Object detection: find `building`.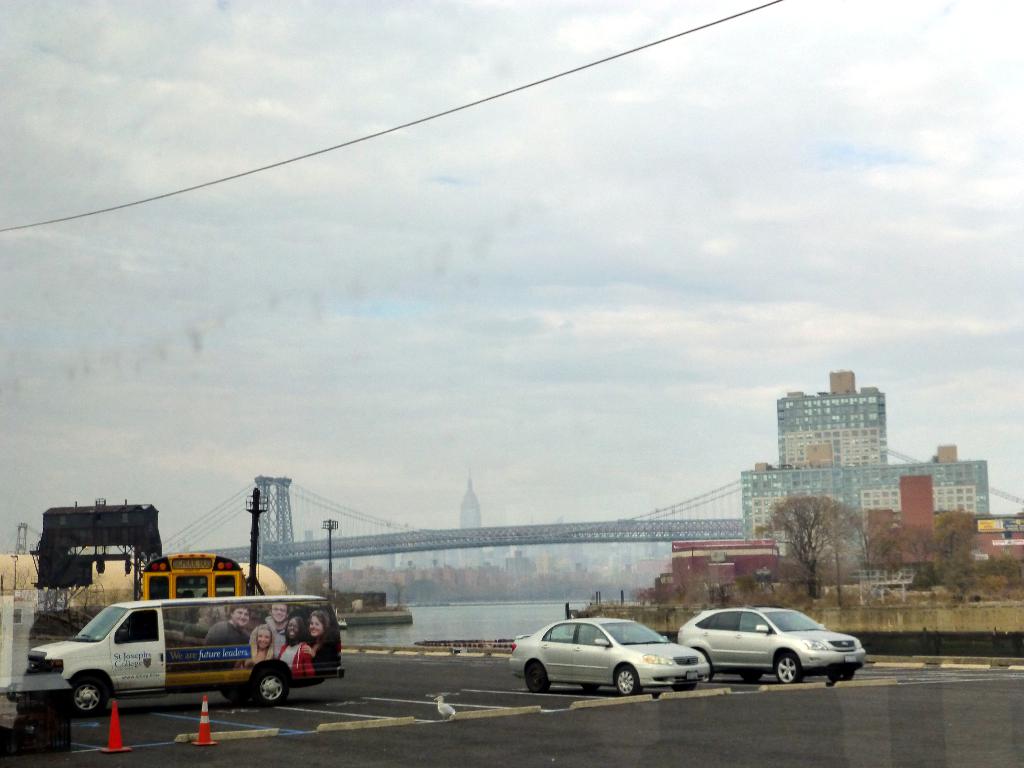
select_region(743, 365, 995, 582).
